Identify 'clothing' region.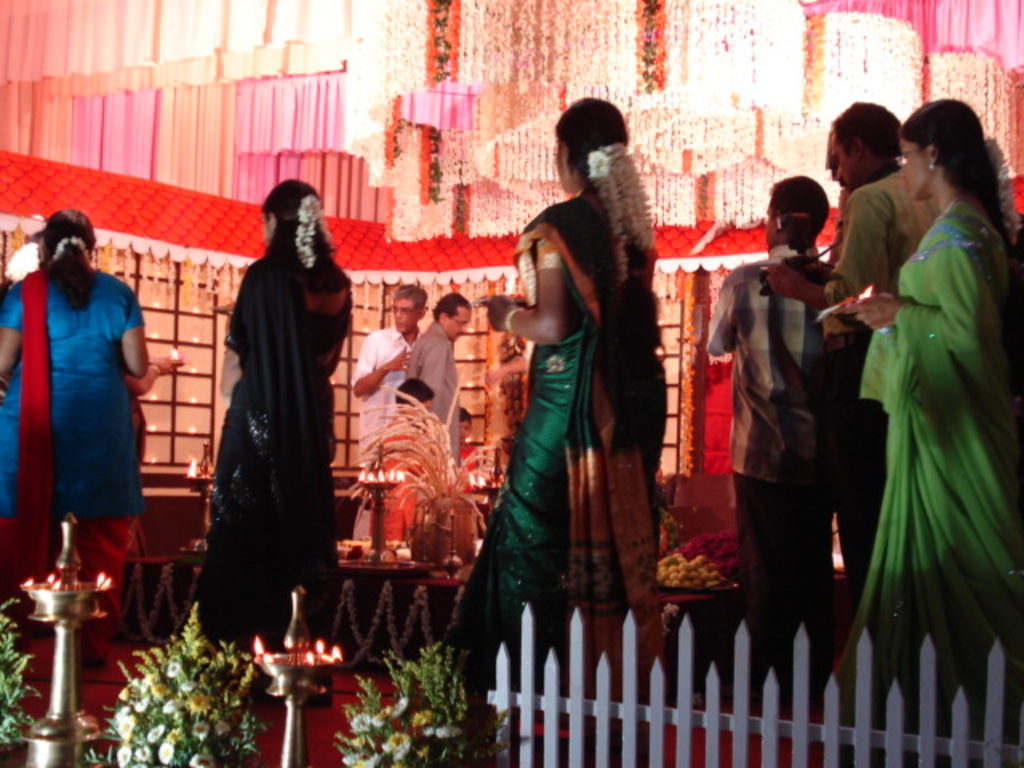
Region: 848 197 1022 766.
